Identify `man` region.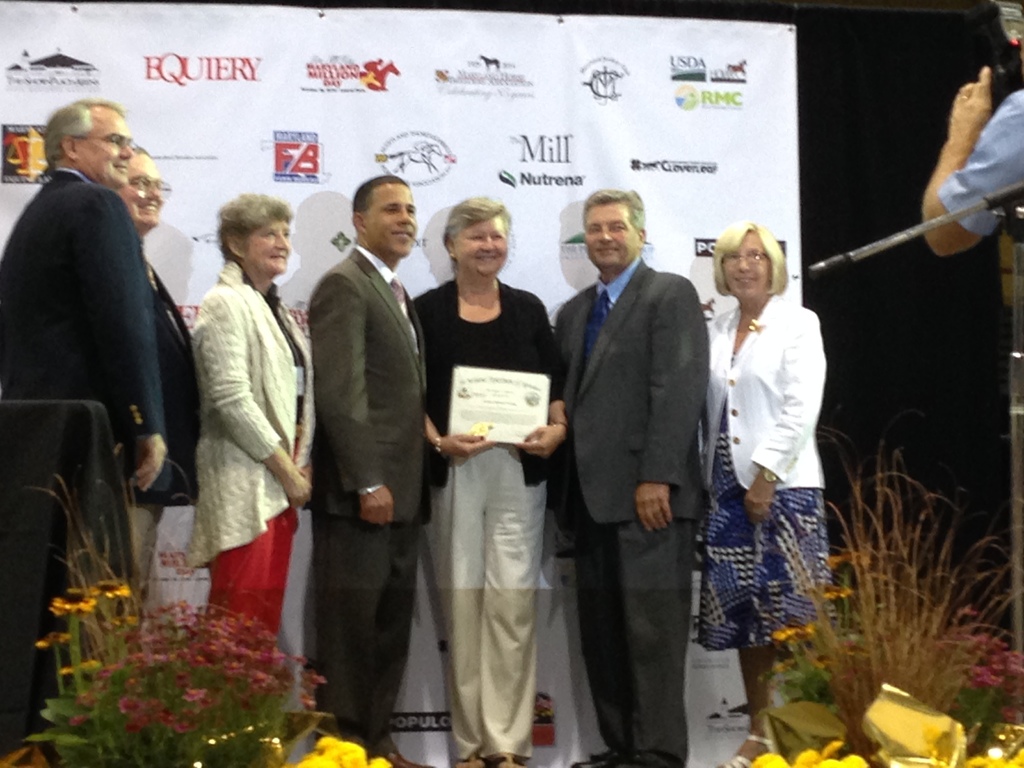
Region: (left=0, top=93, right=170, bottom=494).
